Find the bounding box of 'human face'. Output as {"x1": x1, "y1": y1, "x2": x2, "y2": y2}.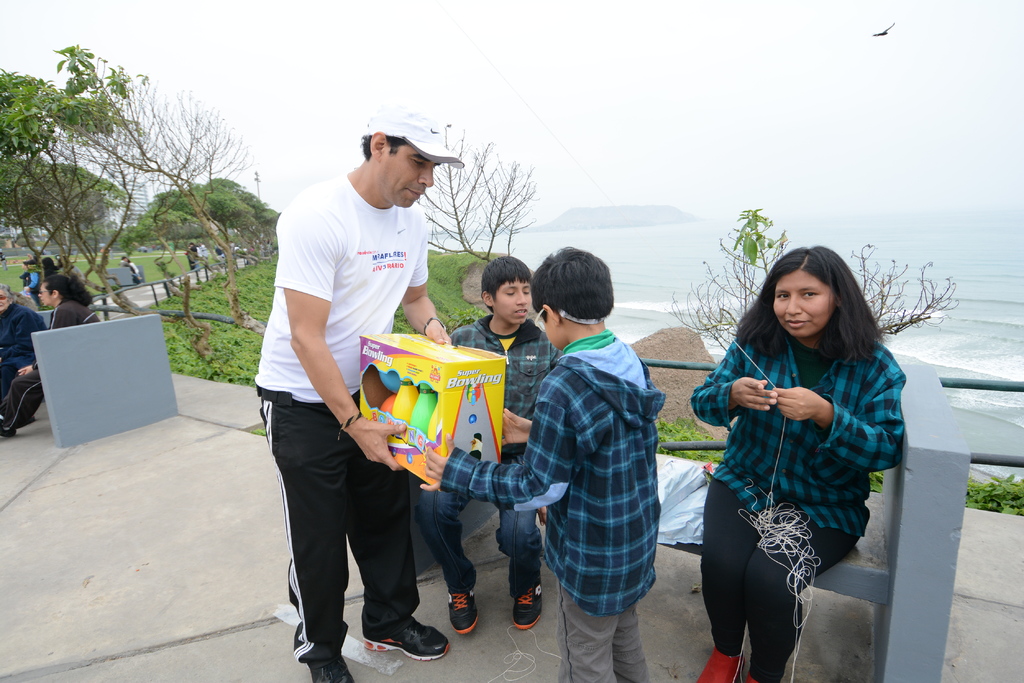
{"x1": 38, "y1": 285, "x2": 50, "y2": 305}.
